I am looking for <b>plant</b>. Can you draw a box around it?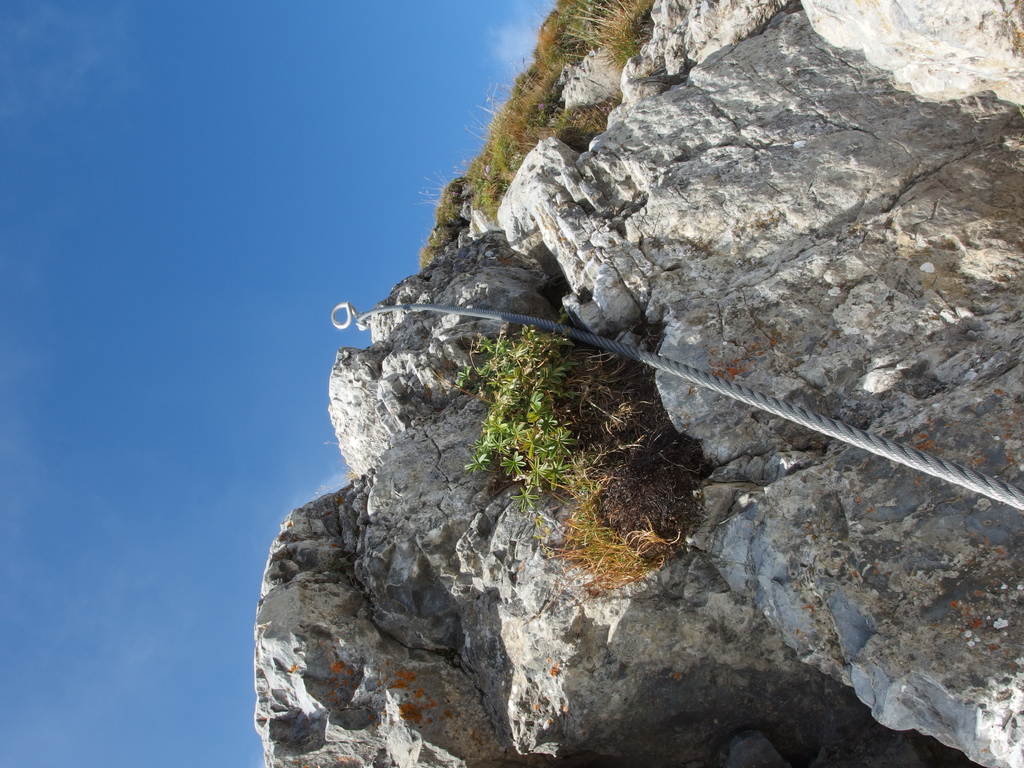
Sure, the bounding box is bbox=(541, 0, 659, 79).
